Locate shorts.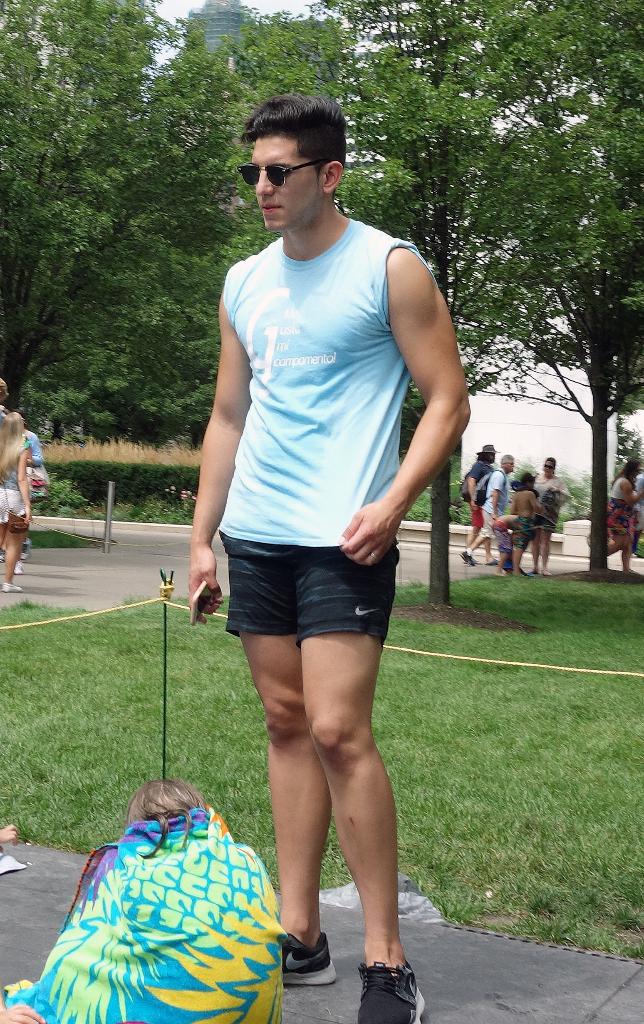
Bounding box: detection(218, 528, 399, 644).
